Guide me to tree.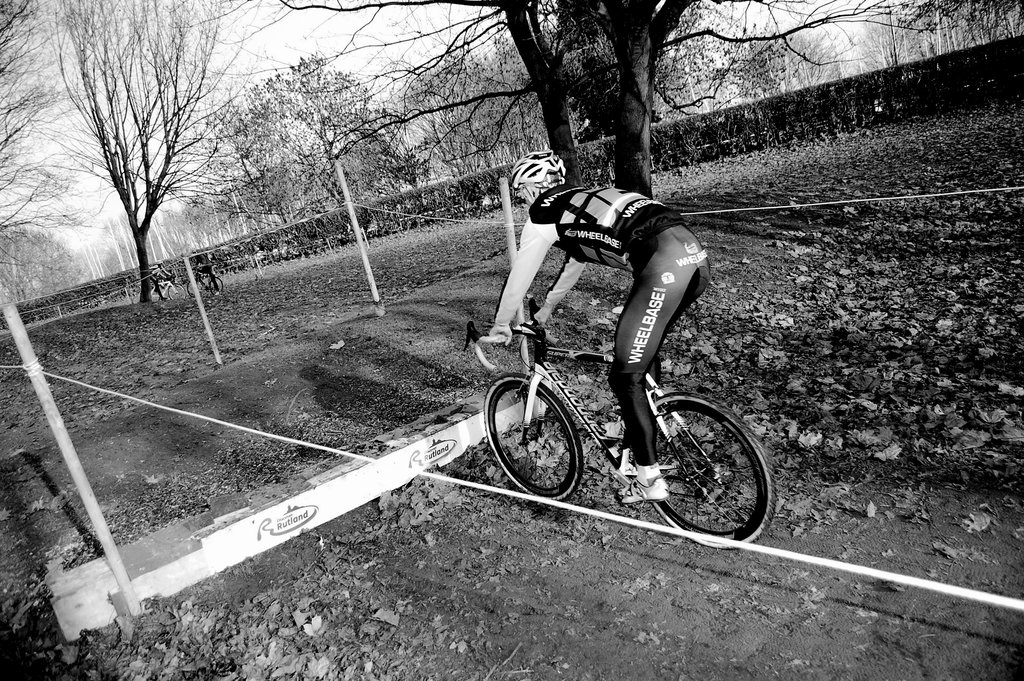
Guidance: BBox(186, 49, 422, 234).
